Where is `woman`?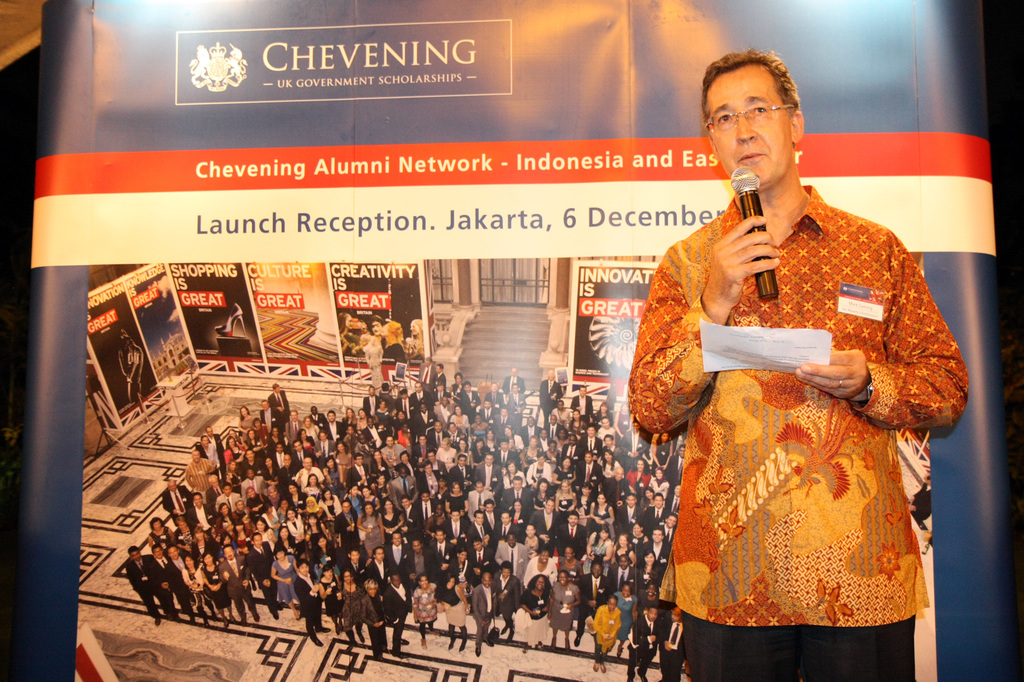
148, 518, 175, 548.
